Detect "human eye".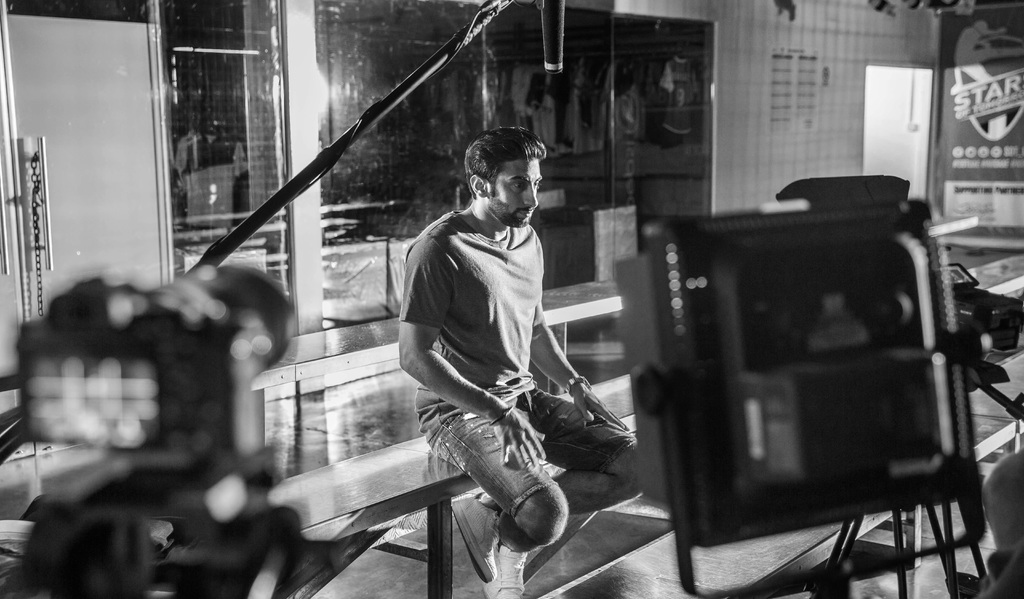
Detected at (513, 177, 528, 195).
